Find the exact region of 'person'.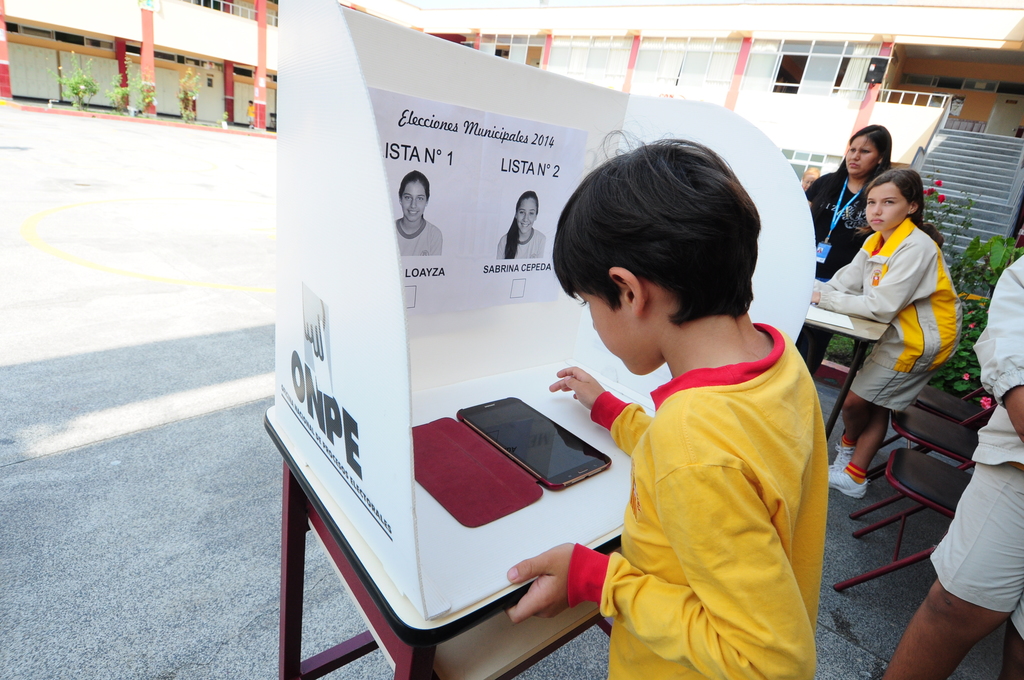
Exact region: [x1=801, y1=163, x2=822, y2=192].
